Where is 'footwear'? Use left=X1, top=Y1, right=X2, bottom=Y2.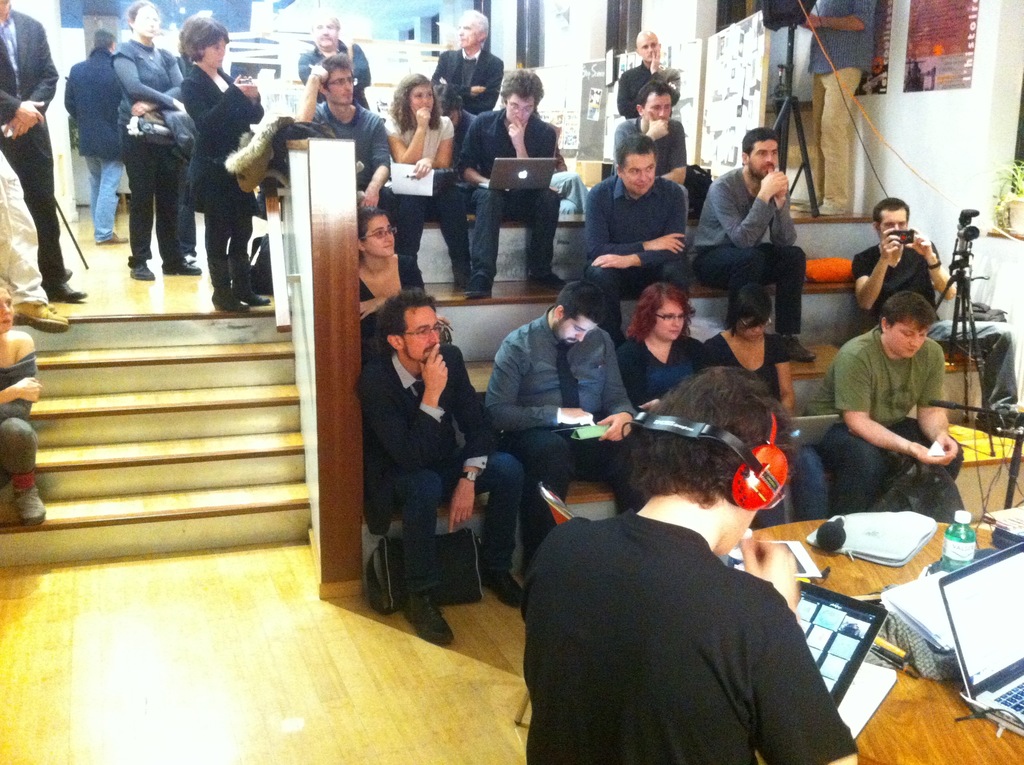
left=167, top=260, right=204, bottom=275.
